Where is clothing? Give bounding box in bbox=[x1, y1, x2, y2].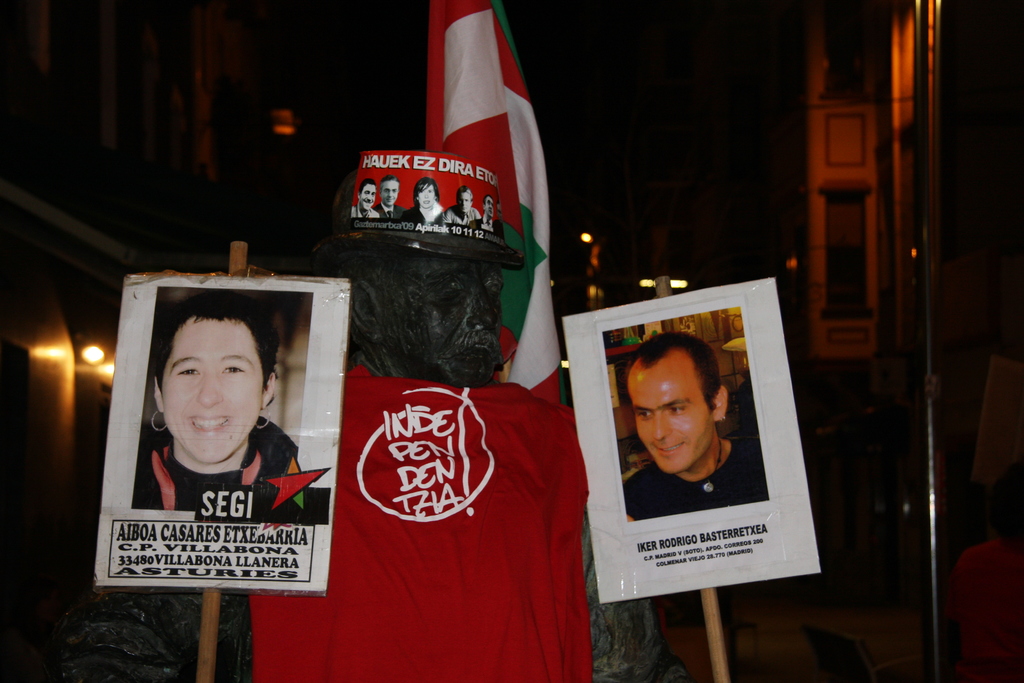
bbox=[250, 364, 593, 682].
